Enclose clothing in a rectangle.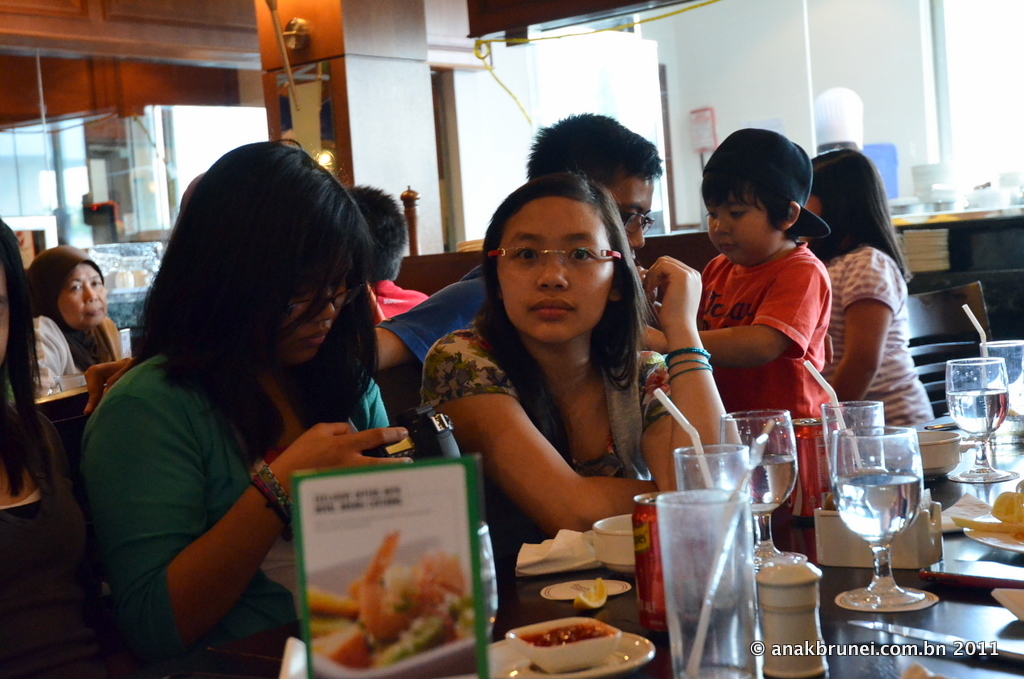
86,266,377,648.
